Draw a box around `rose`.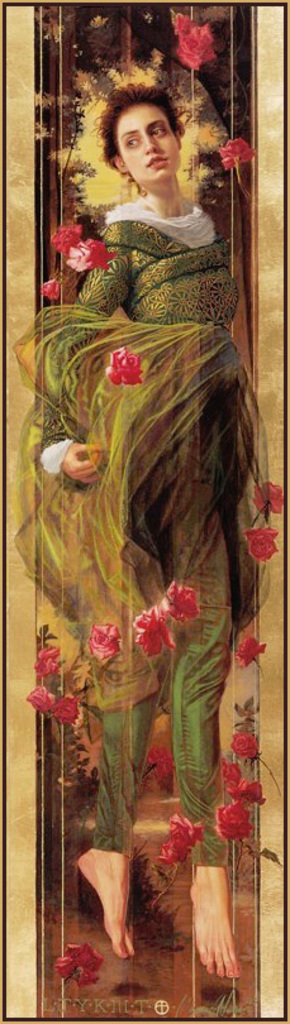
234, 640, 268, 671.
